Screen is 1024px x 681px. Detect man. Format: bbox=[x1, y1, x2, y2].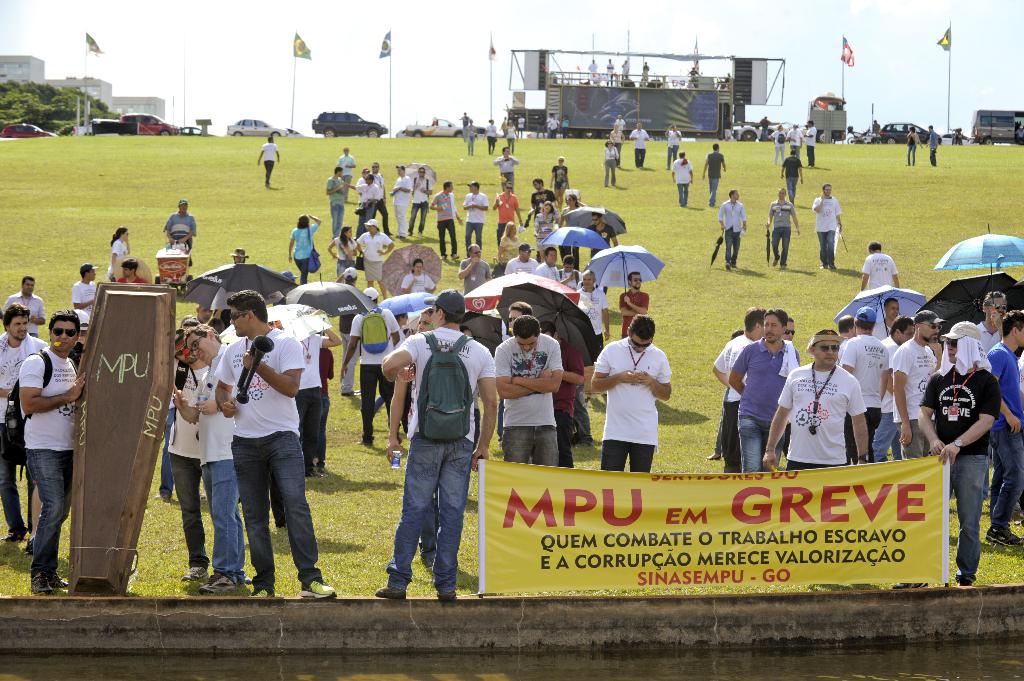
bbox=[391, 164, 411, 236].
